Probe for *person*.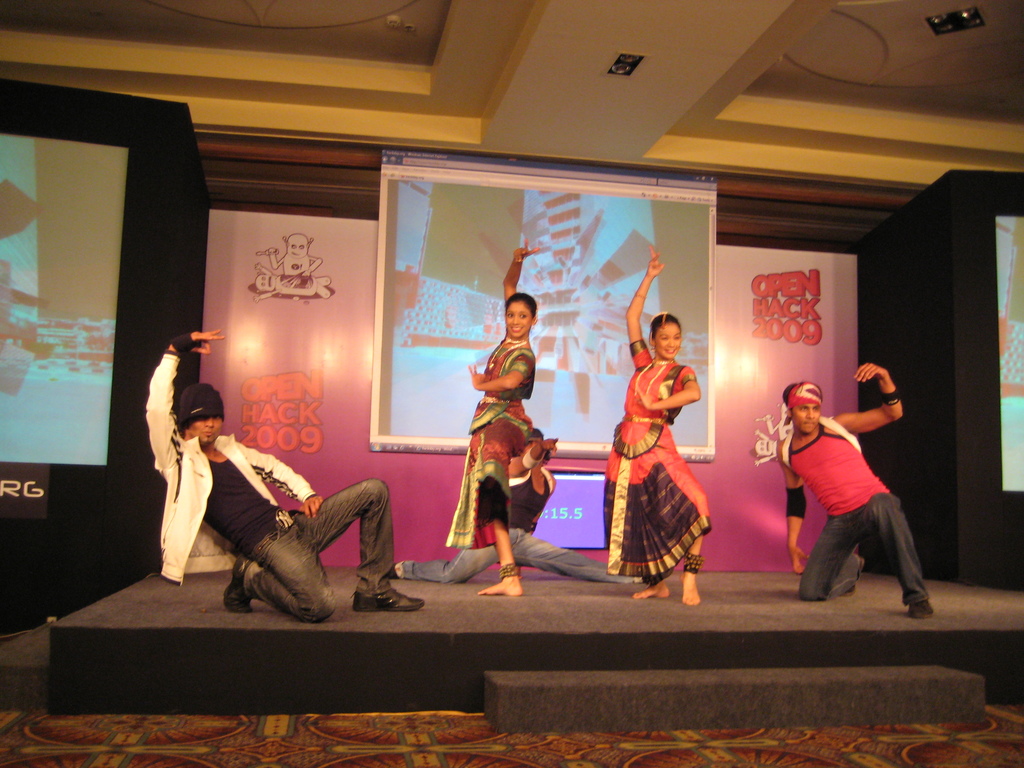
Probe result: (x1=143, y1=327, x2=415, y2=623).
